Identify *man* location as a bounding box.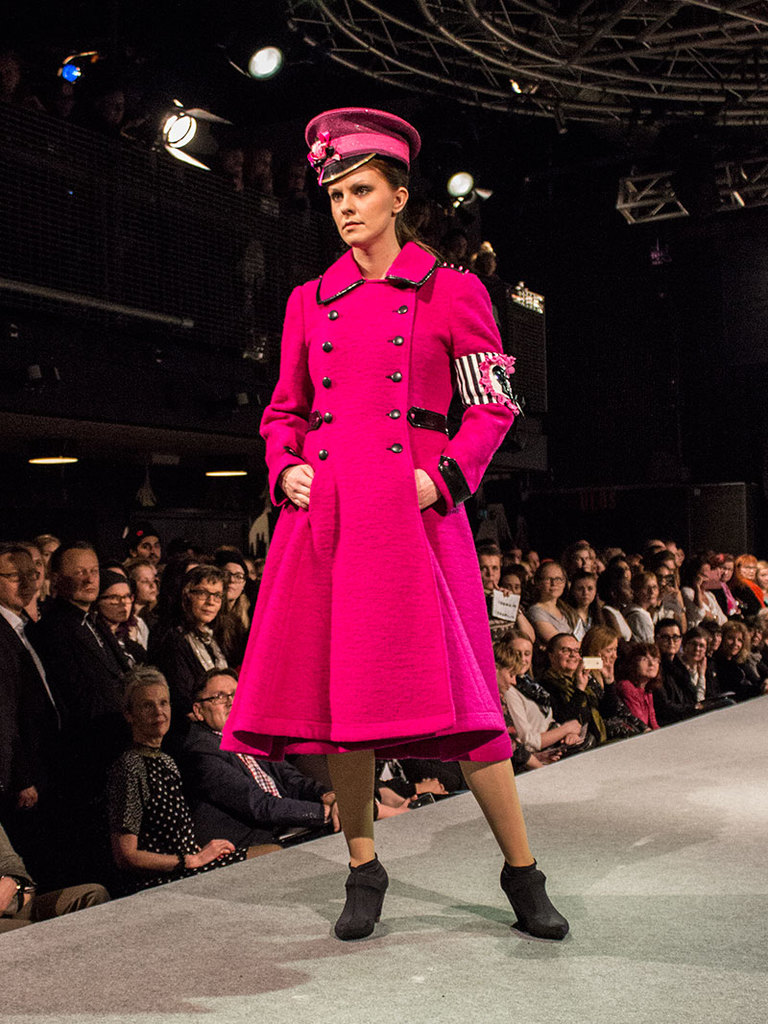
detection(179, 666, 342, 850).
